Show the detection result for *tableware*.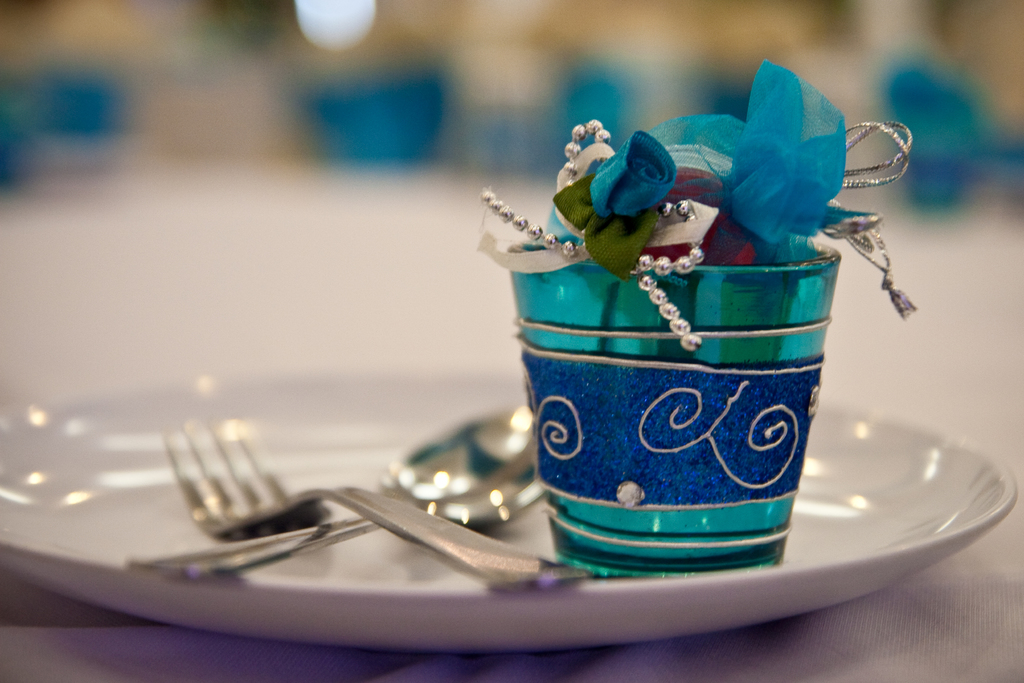
(left=157, top=415, right=555, bottom=598).
